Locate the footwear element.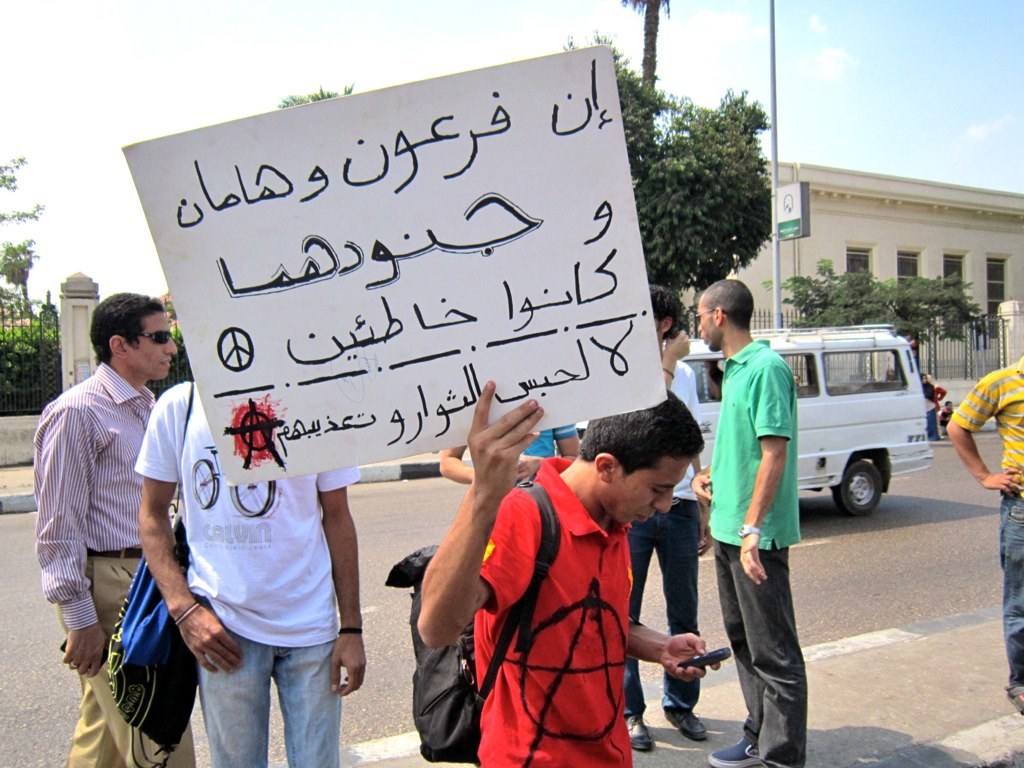
Element bbox: (x1=668, y1=704, x2=709, y2=739).
